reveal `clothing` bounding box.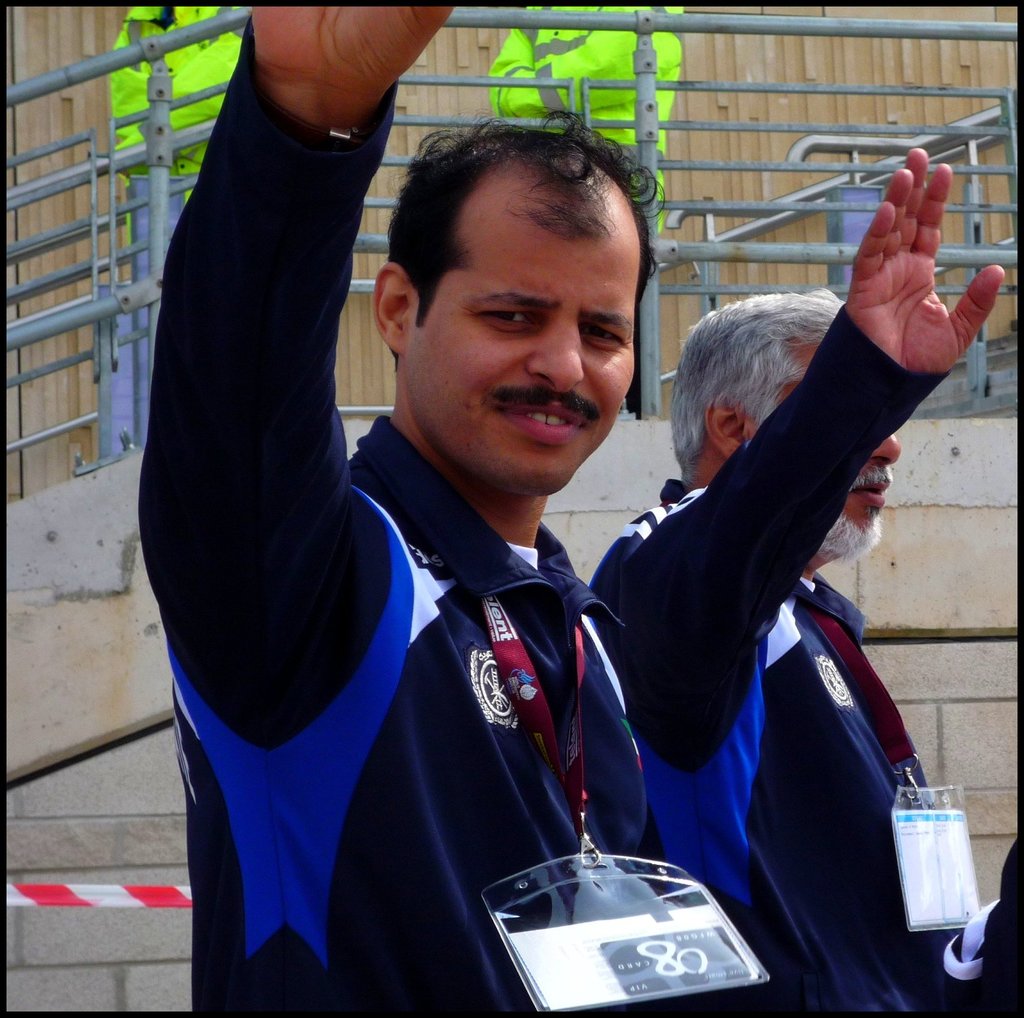
Revealed: <region>107, 1, 253, 260</region>.
